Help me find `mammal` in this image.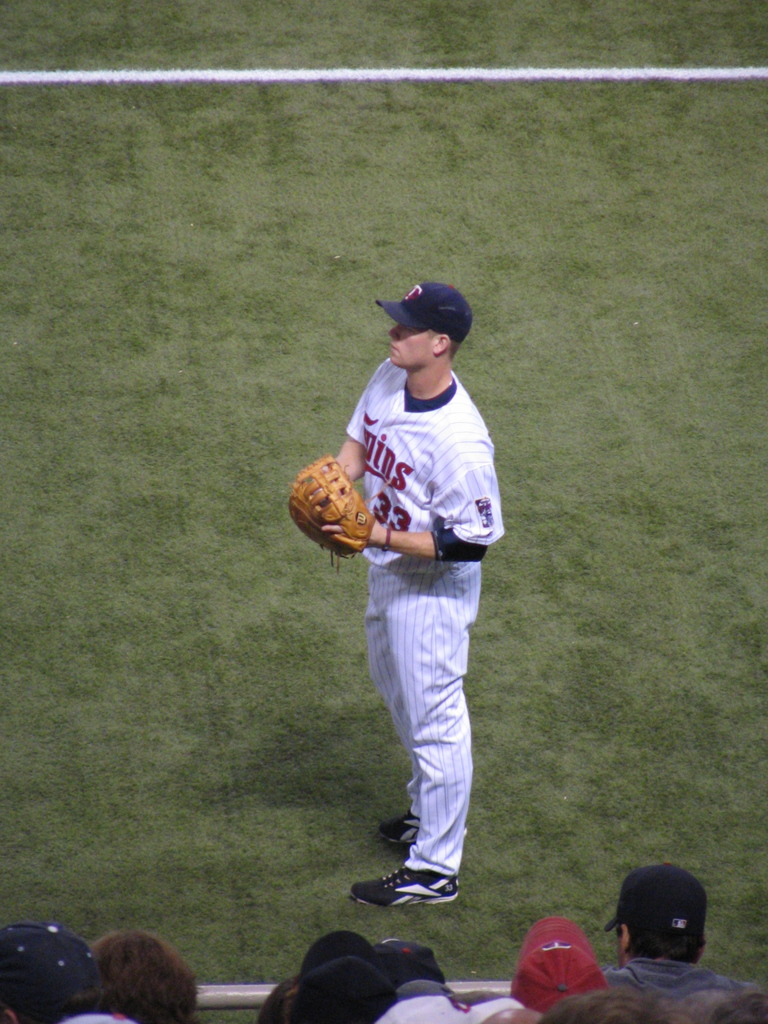
Found it: [85,928,204,1023].
